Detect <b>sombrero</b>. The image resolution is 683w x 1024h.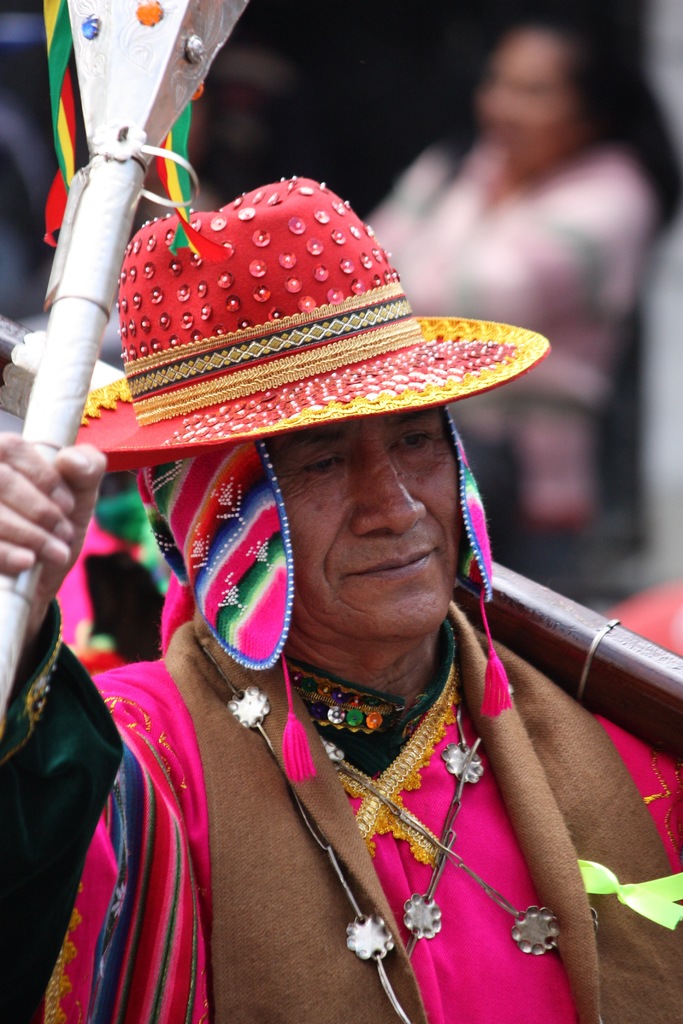
[96, 166, 552, 546].
